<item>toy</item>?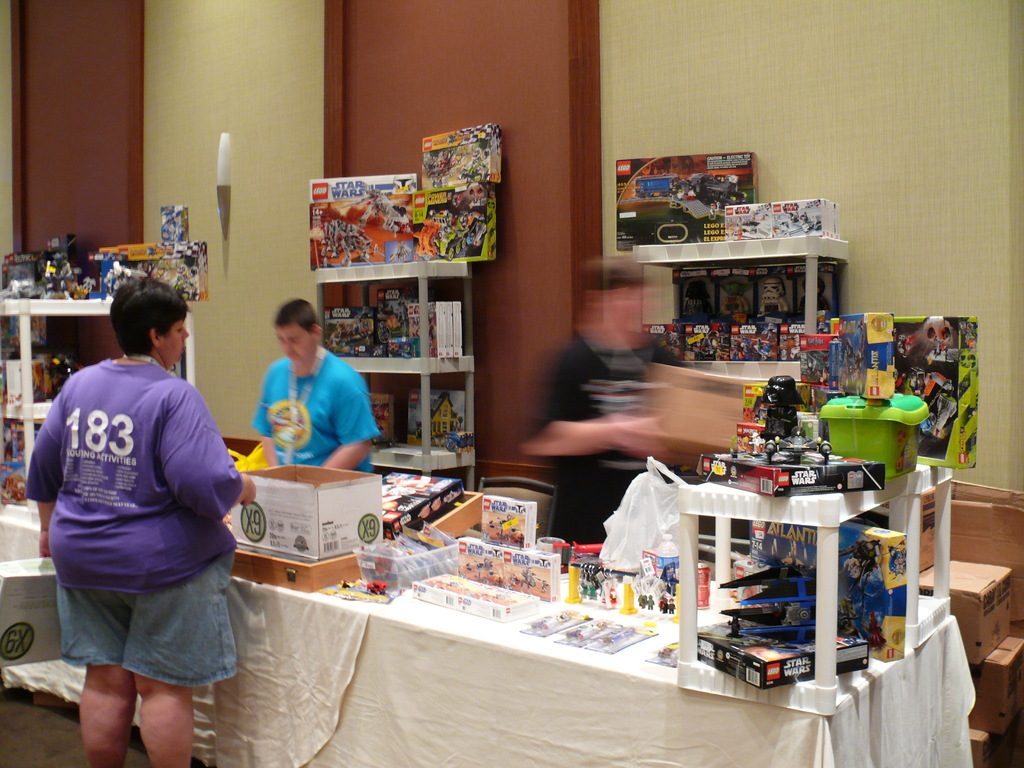
<bbox>0, 412, 45, 502</bbox>
